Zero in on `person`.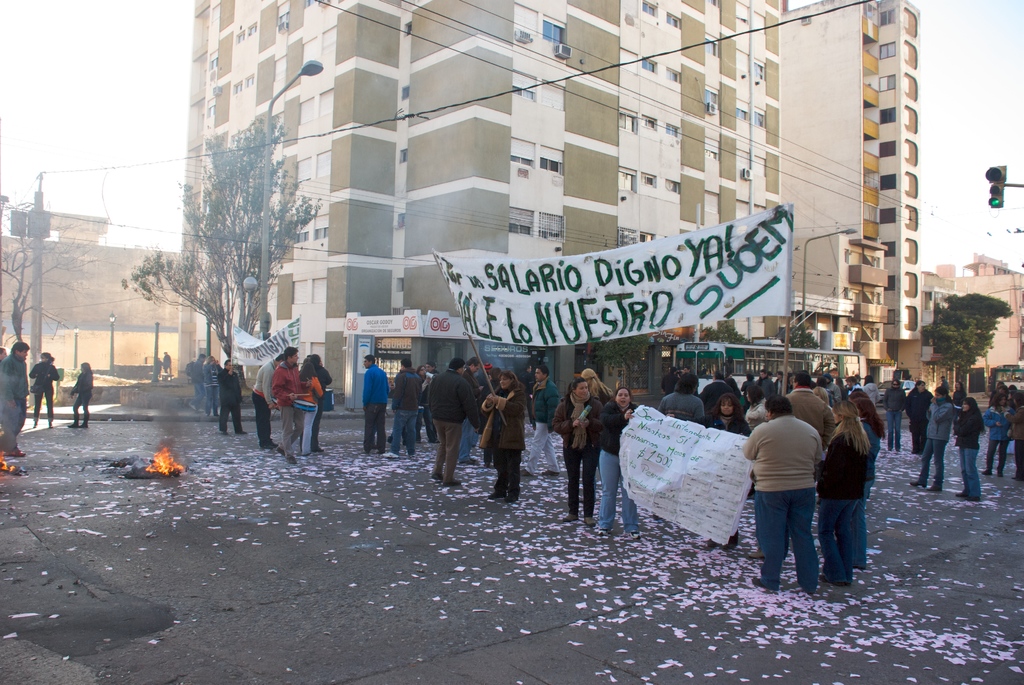
Zeroed in: bbox=[422, 358, 484, 488].
